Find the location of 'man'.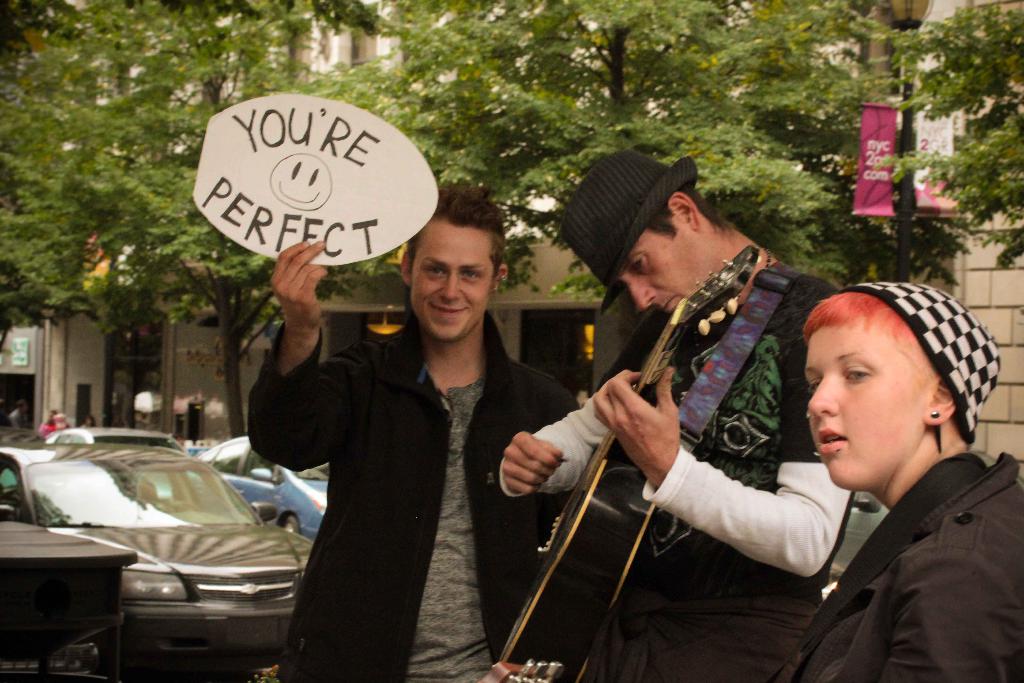
Location: x1=498, y1=147, x2=855, y2=682.
